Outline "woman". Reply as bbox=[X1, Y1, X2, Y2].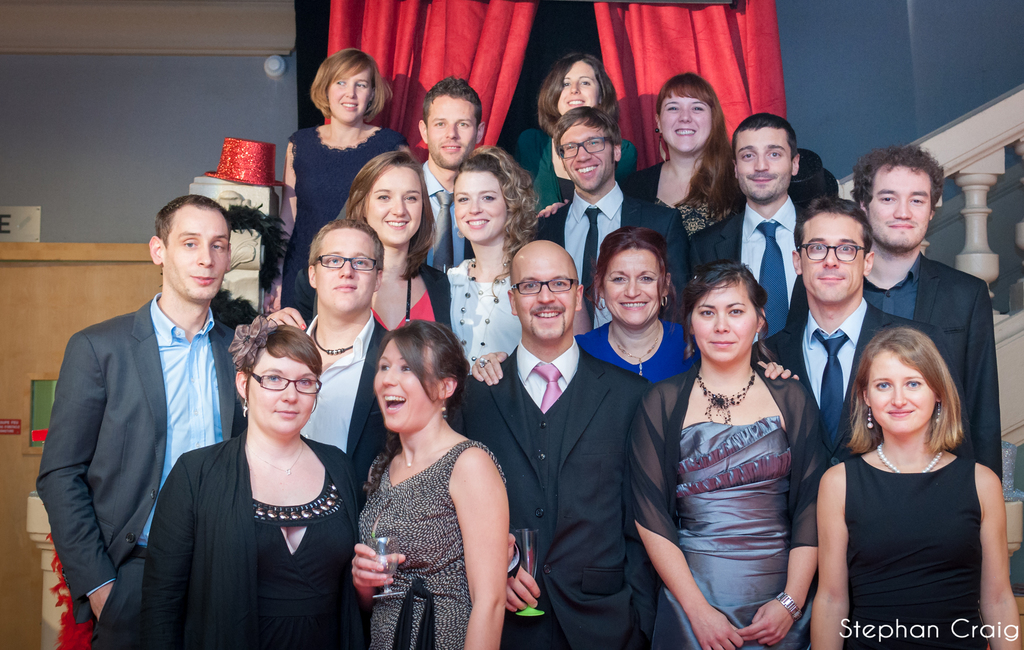
bbox=[627, 259, 828, 649].
